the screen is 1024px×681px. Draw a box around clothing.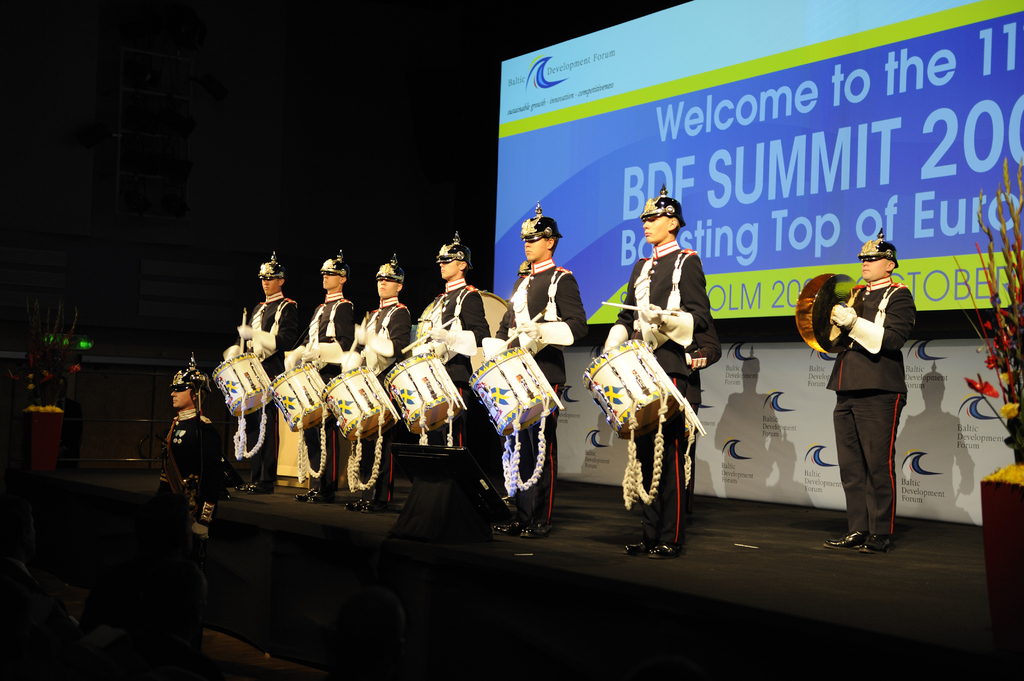
left=153, top=403, right=212, bottom=638.
